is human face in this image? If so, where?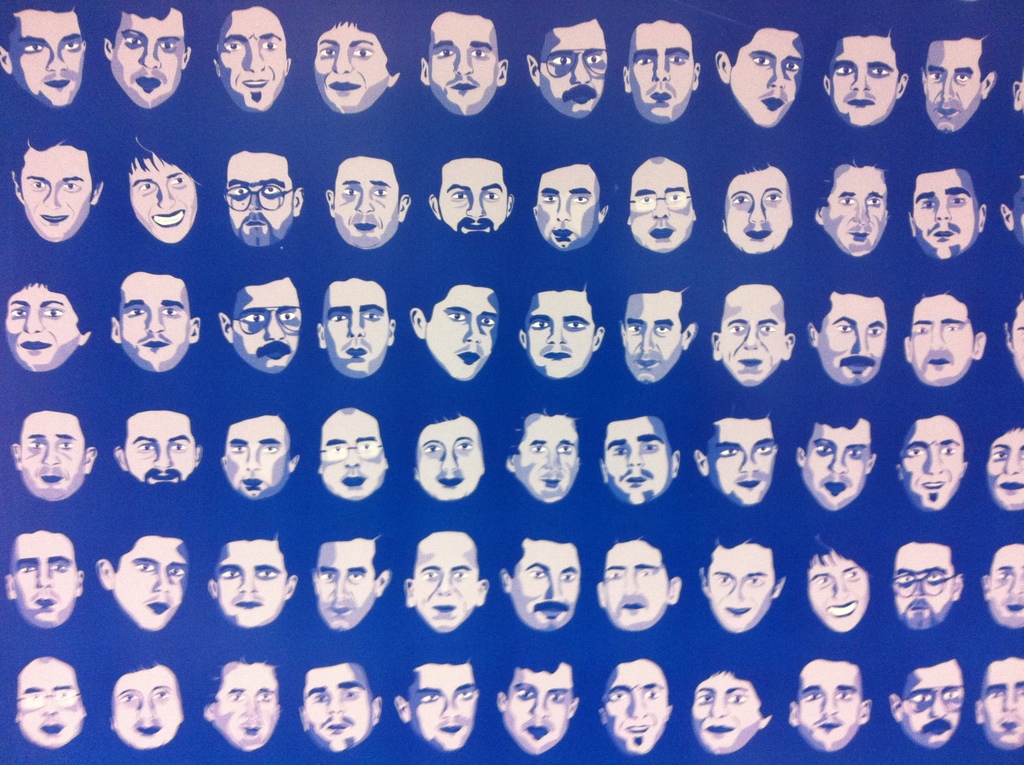
Yes, at region(12, 12, 83, 106).
